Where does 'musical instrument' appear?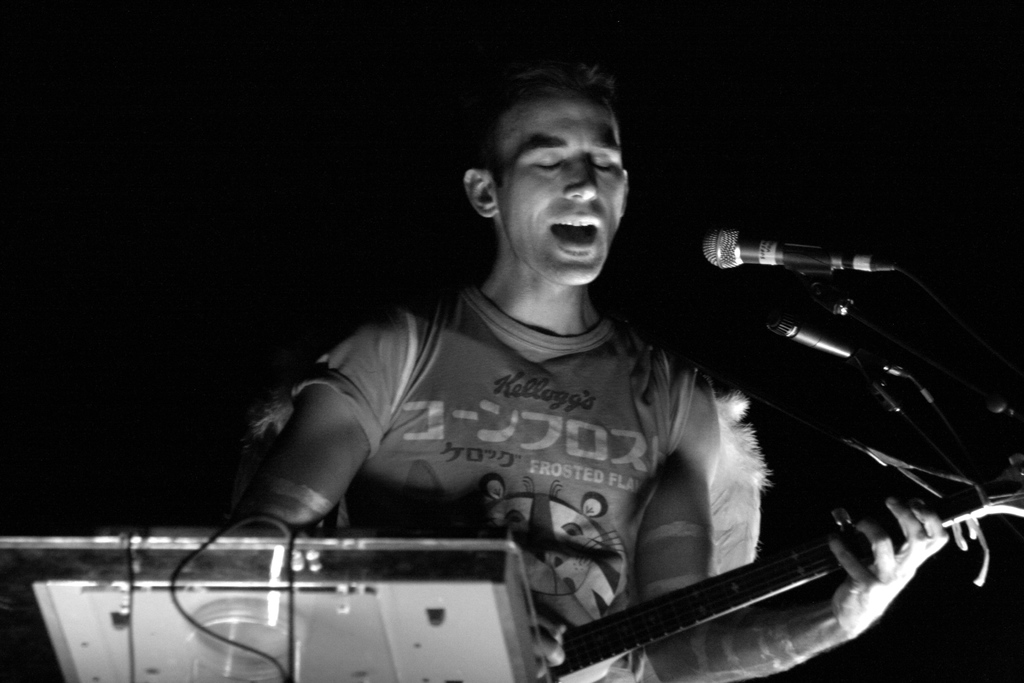
Appears at left=524, top=463, right=1023, bottom=664.
